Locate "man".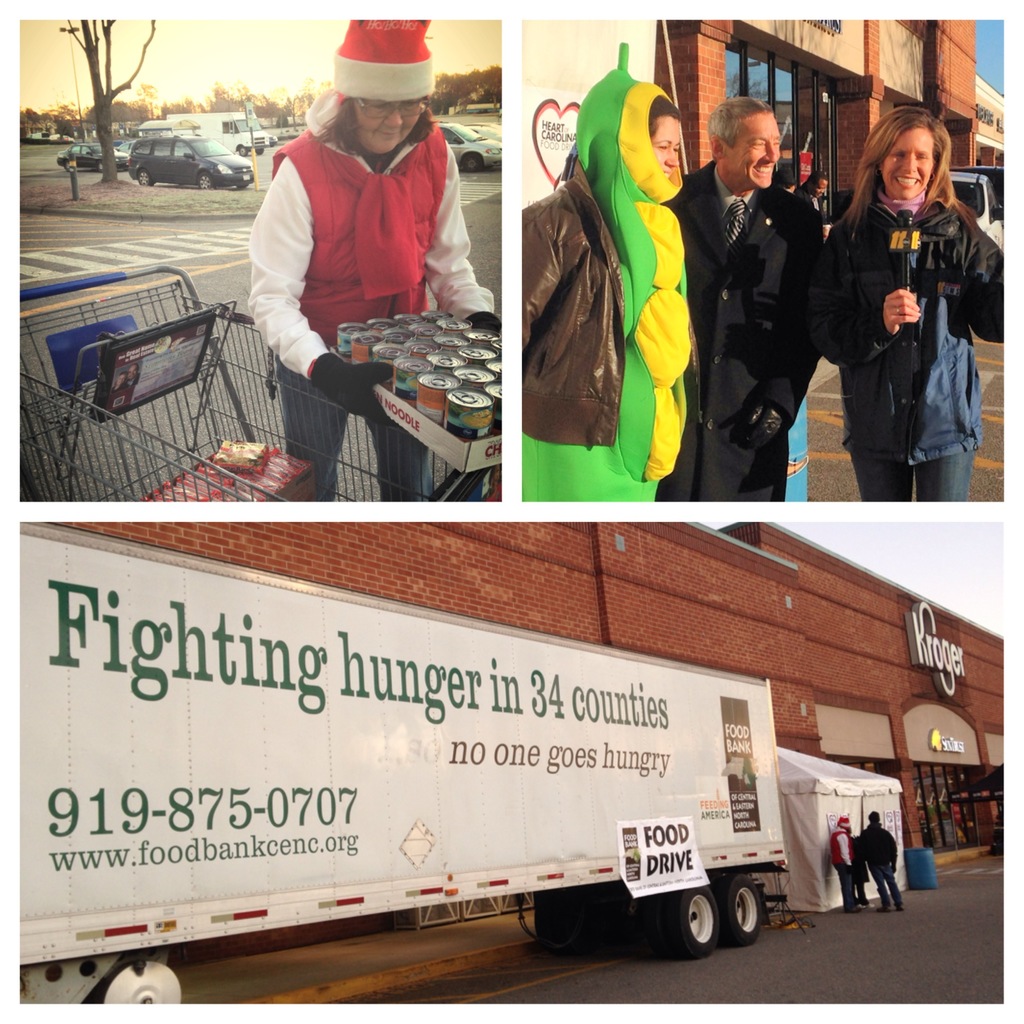
Bounding box: <bbox>856, 810, 900, 909</bbox>.
